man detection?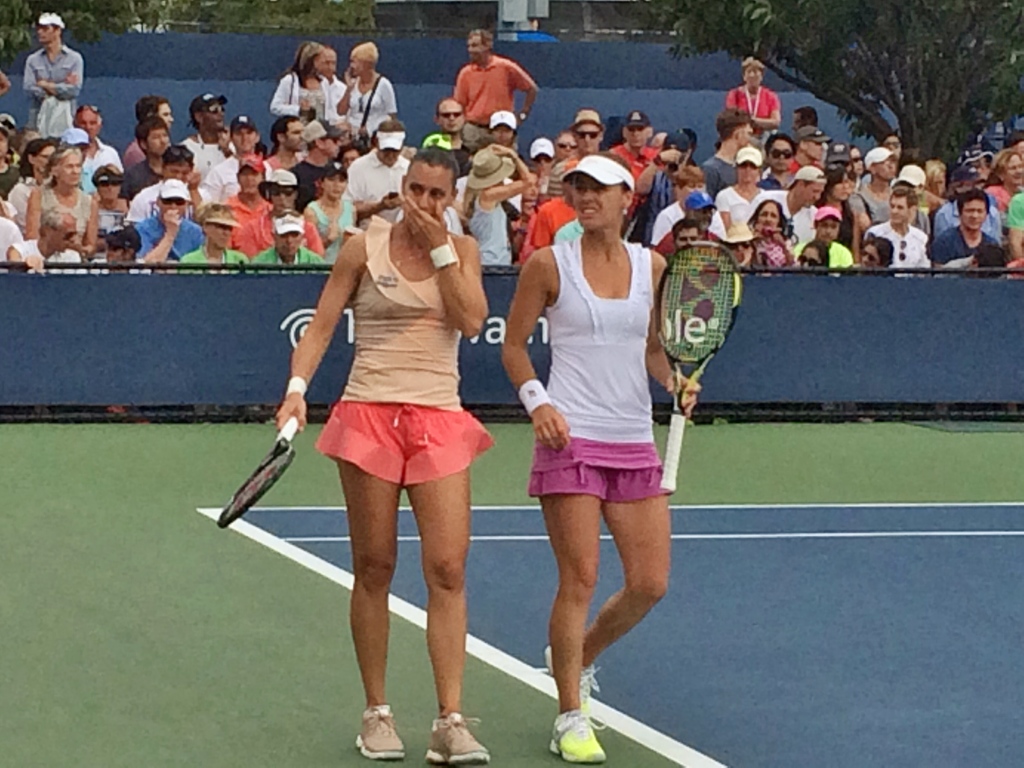
[x1=700, y1=109, x2=750, y2=202]
